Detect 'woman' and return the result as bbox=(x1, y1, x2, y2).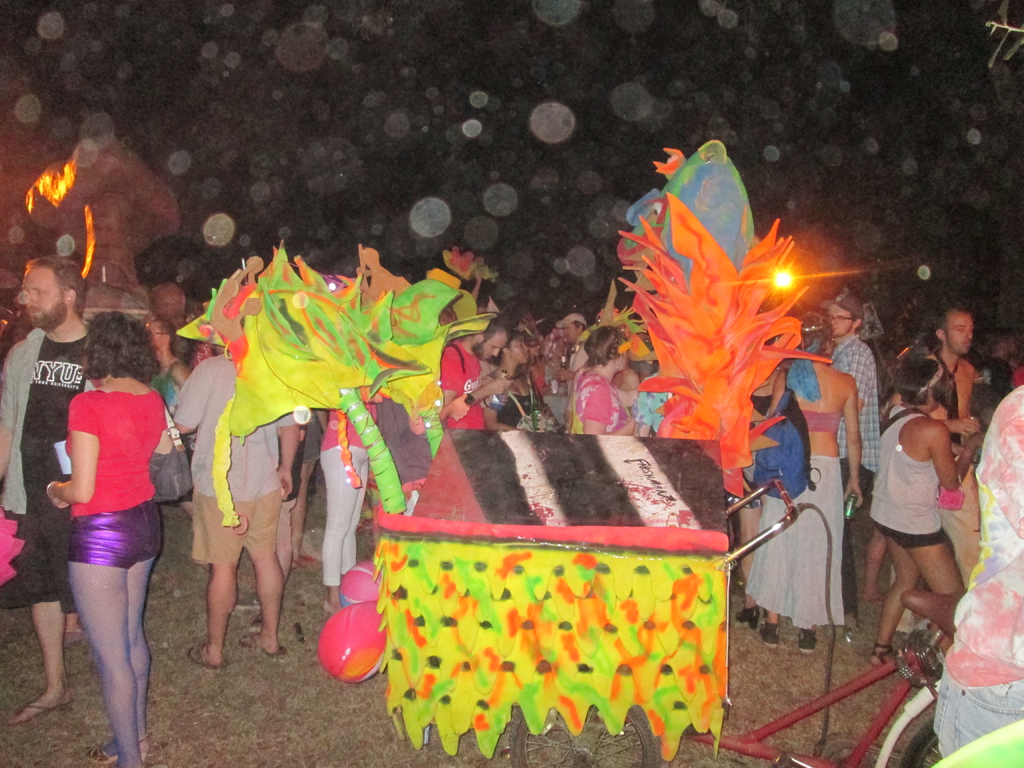
bbox=(746, 316, 866, 658).
